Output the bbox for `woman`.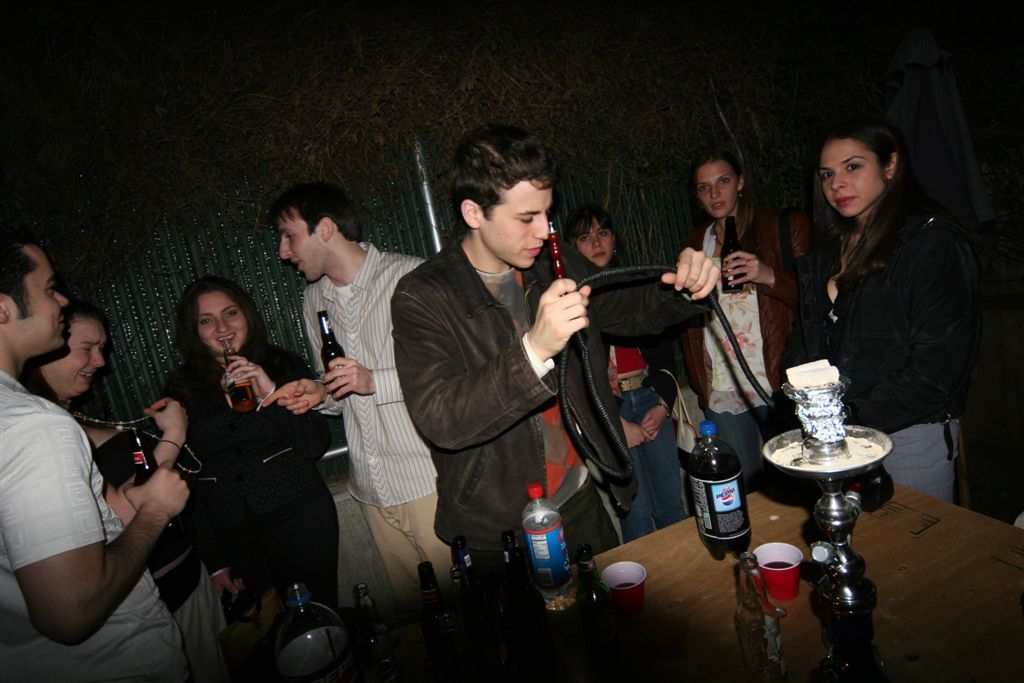
[left=159, top=272, right=339, bottom=618].
